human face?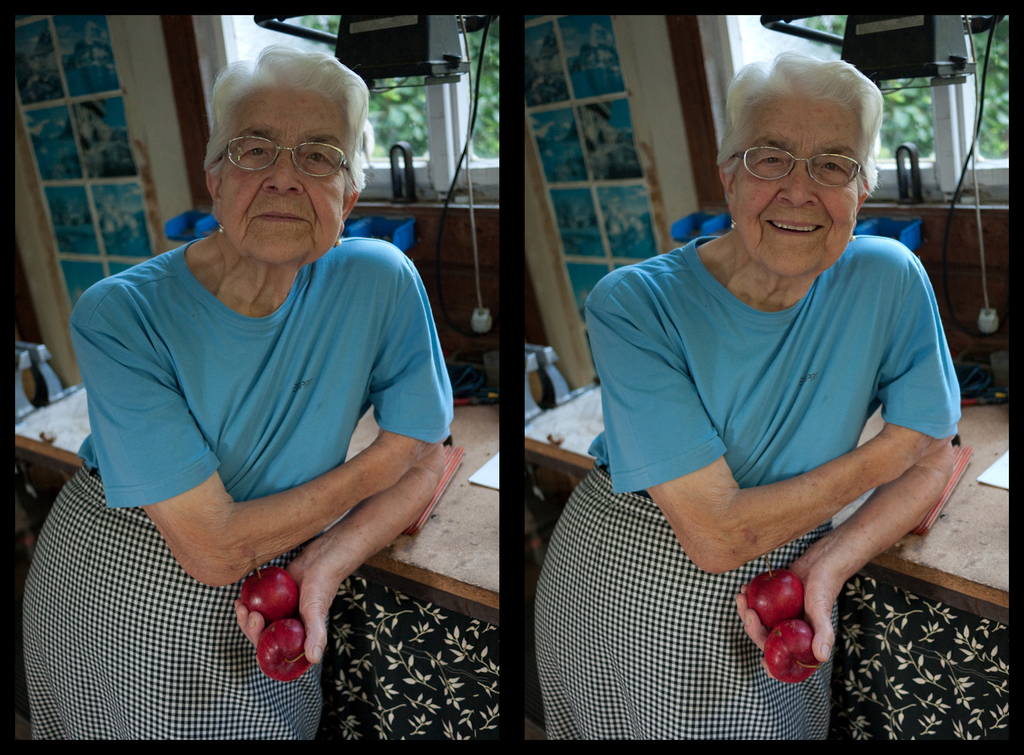
bbox=[218, 83, 351, 275]
